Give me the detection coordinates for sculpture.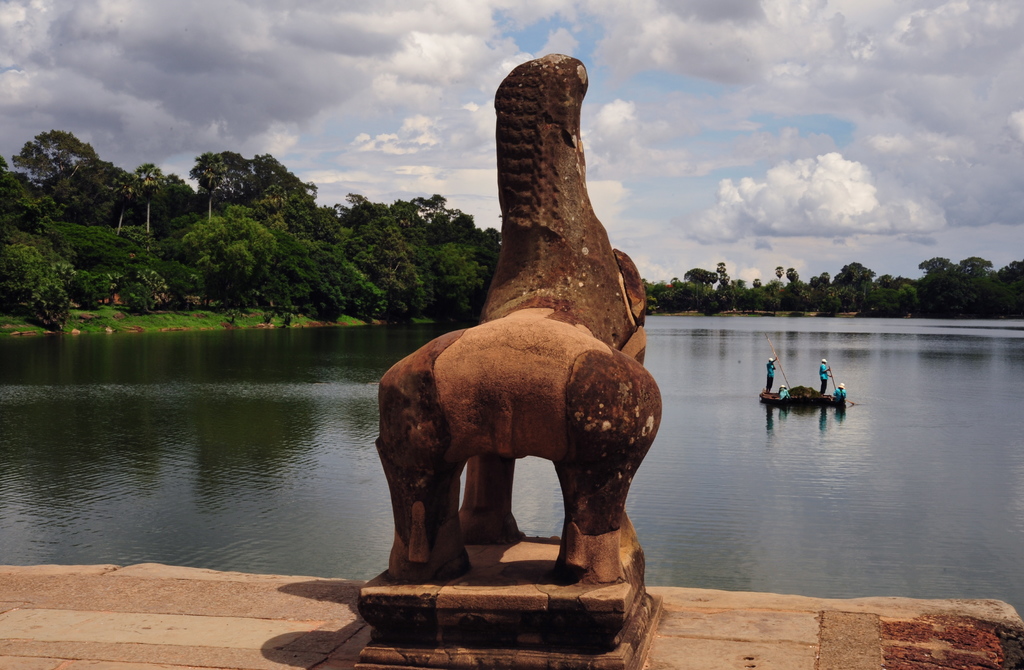
<bbox>366, 49, 676, 578</bbox>.
